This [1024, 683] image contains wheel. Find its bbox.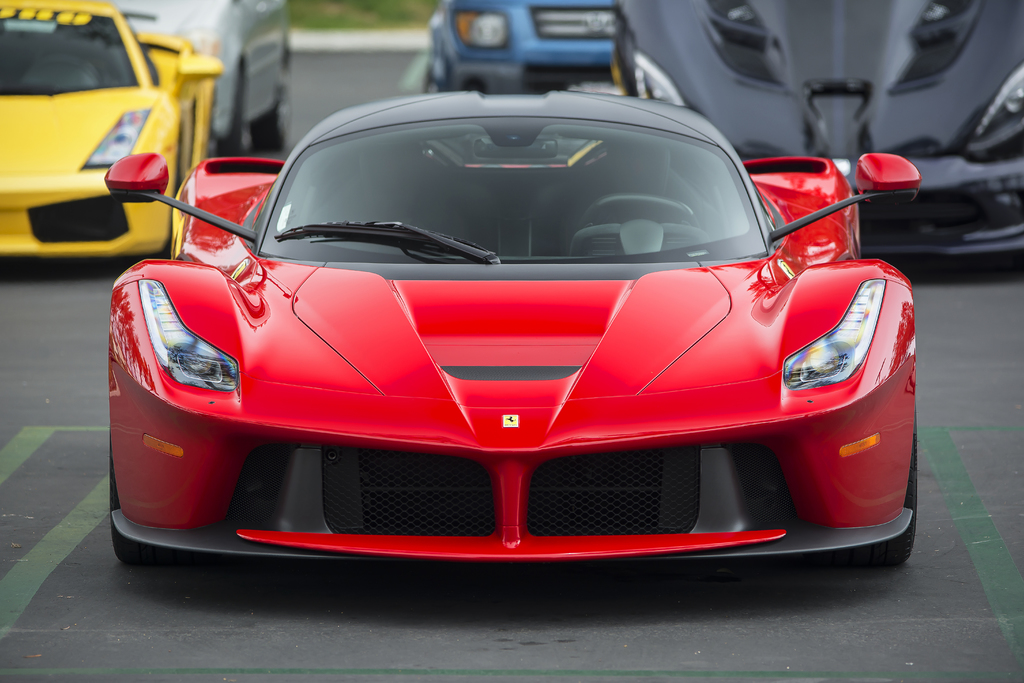
x1=577, y1=193, x2=707, y2=230.
